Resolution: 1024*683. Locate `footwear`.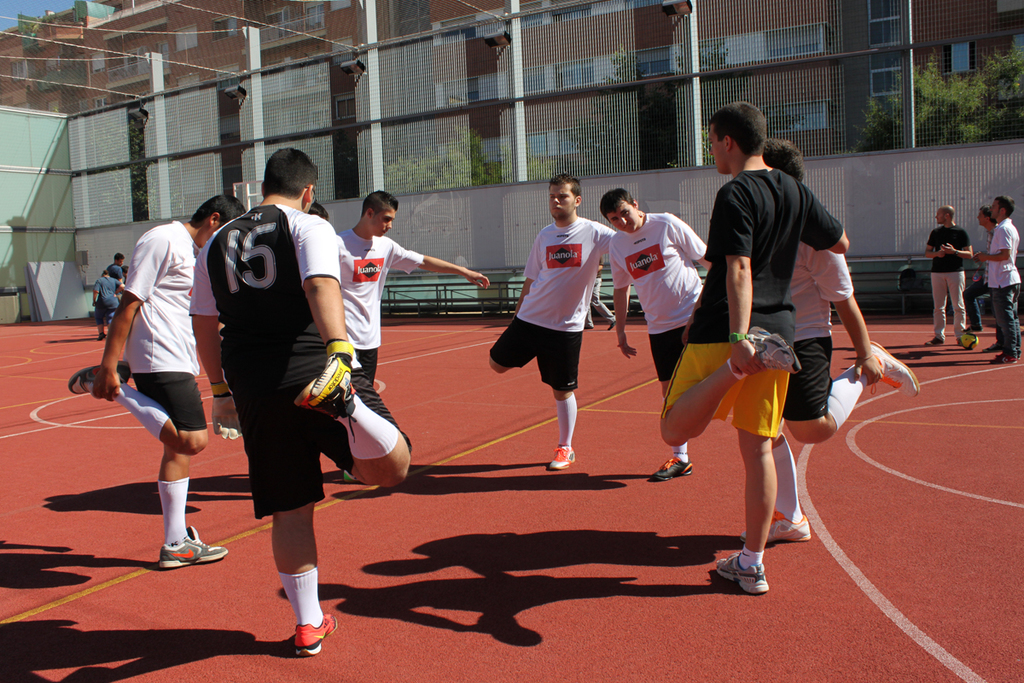
left=739, top=509, right=814, bottom=540.
